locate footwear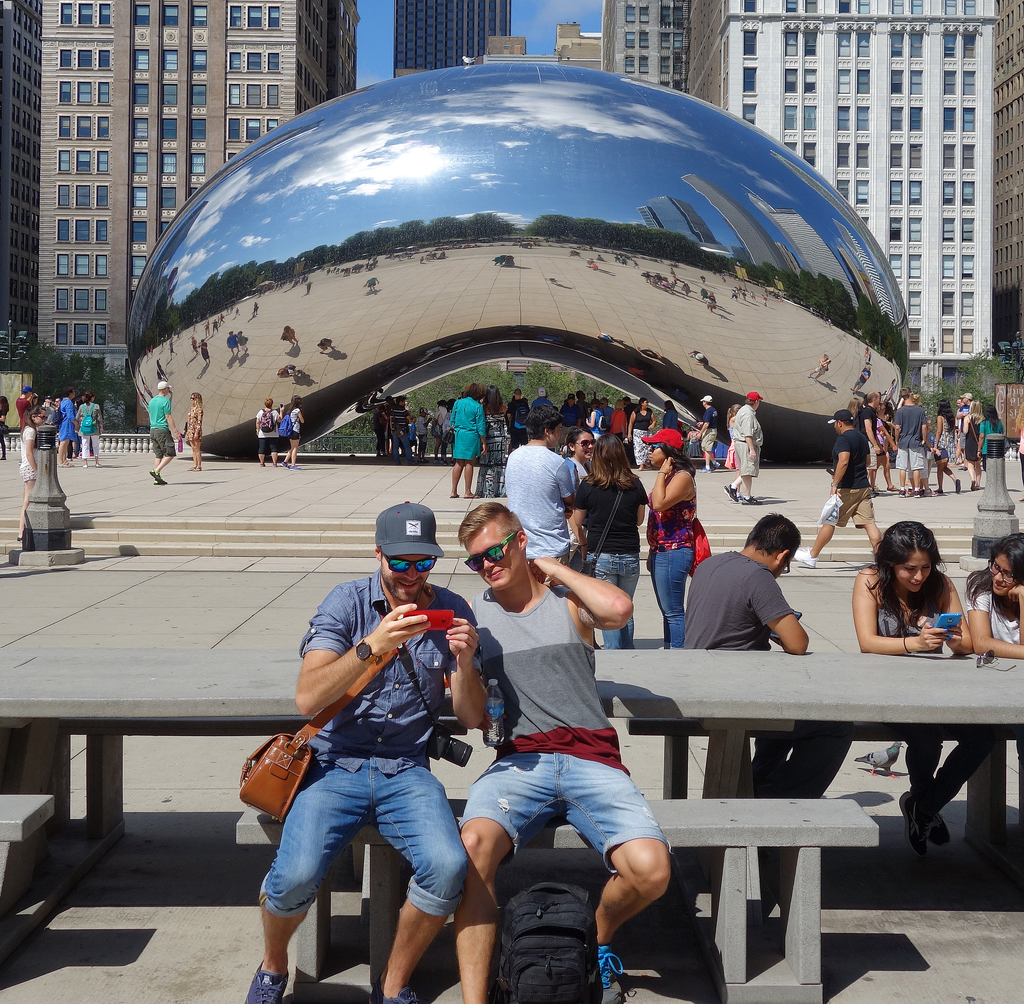
(905, 794, 927, 848)
